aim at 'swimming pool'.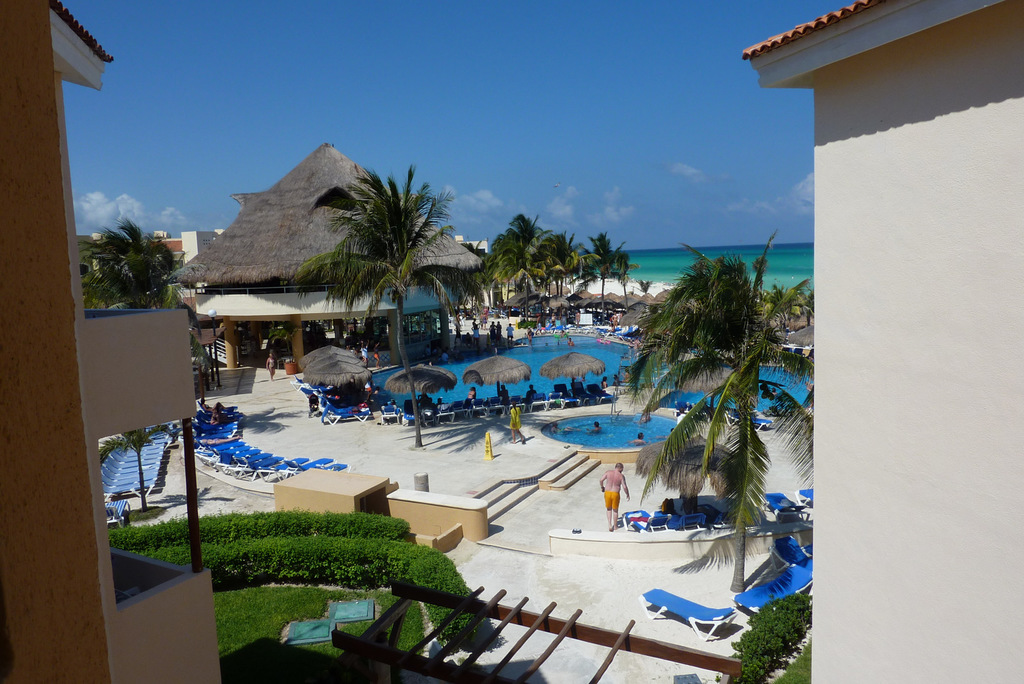
Aimed at 369:334:673:407.
